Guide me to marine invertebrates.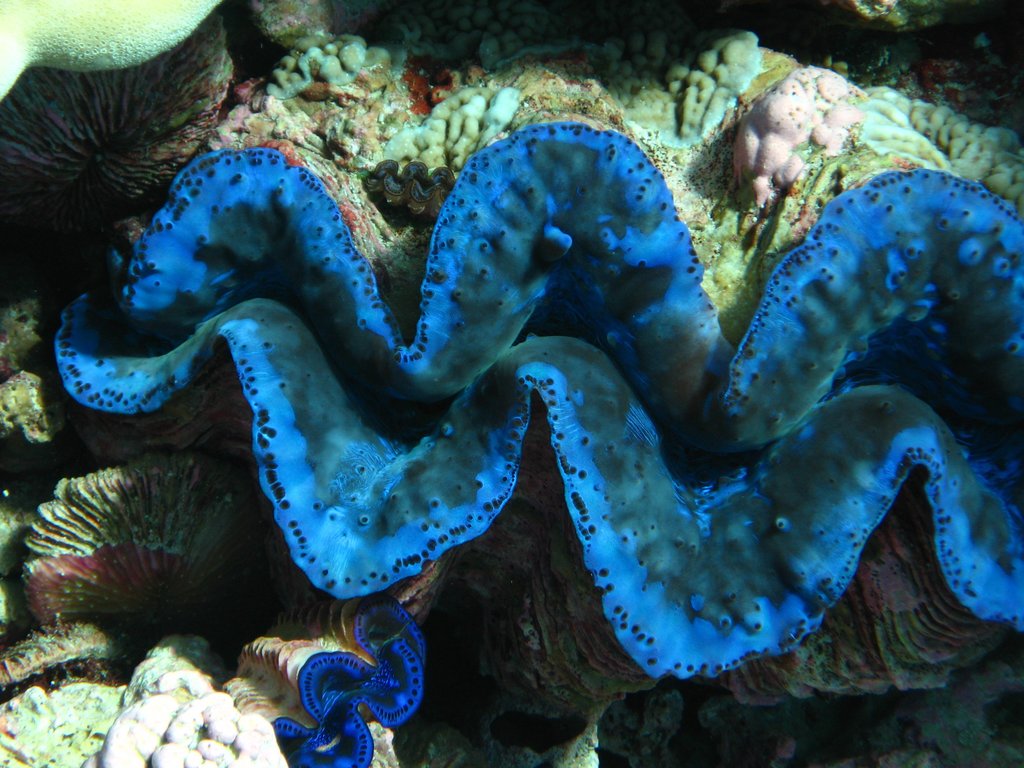
Guidance: select_region(68, 84, 1016, 719).
